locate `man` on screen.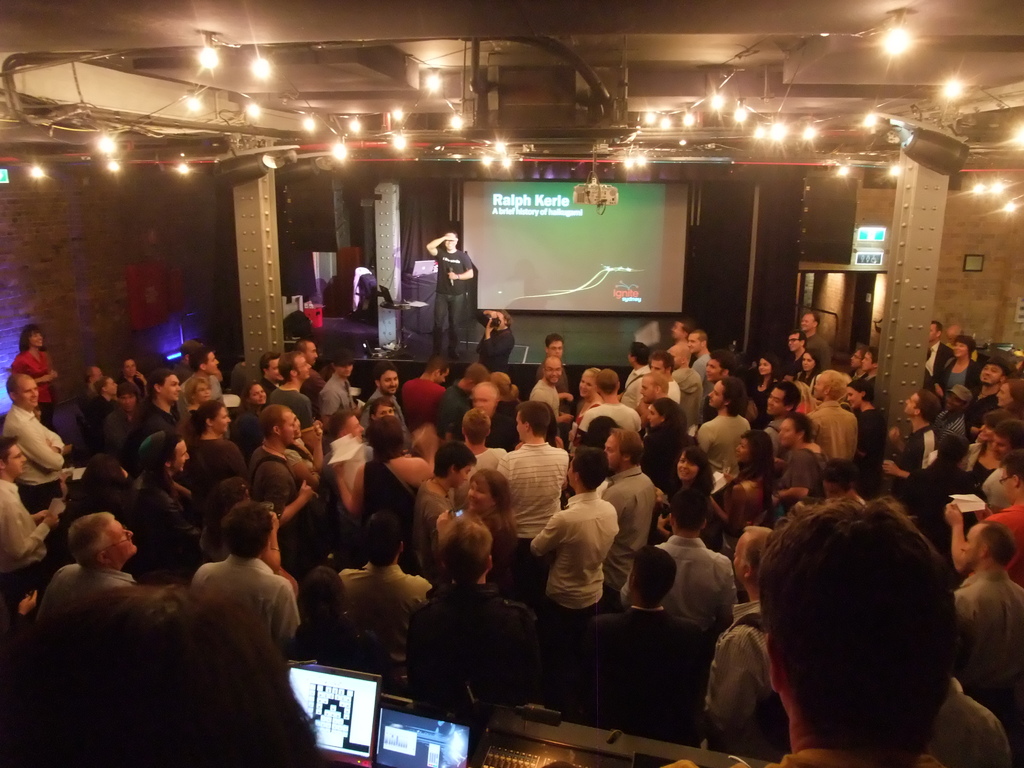
On screen at (797, 312, 830, 371).
